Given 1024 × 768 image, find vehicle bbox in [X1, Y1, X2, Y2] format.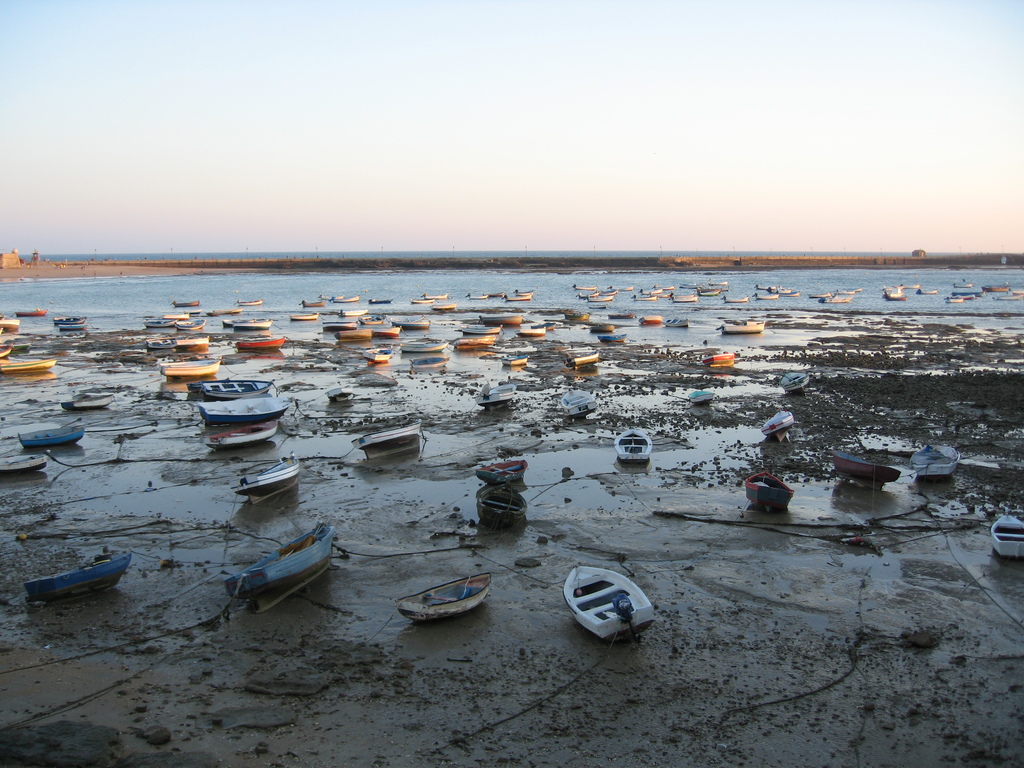
[642, 308, 658, 331].
